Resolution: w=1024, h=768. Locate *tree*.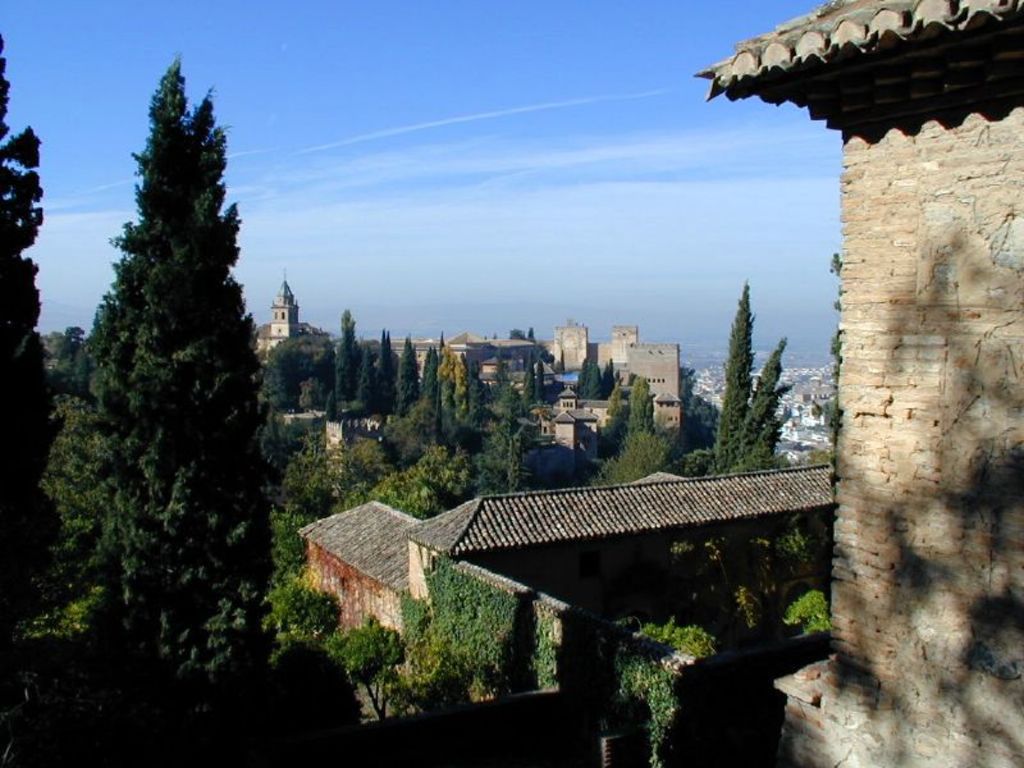
<bbox>256, 334, 340, 408</bbox>.
